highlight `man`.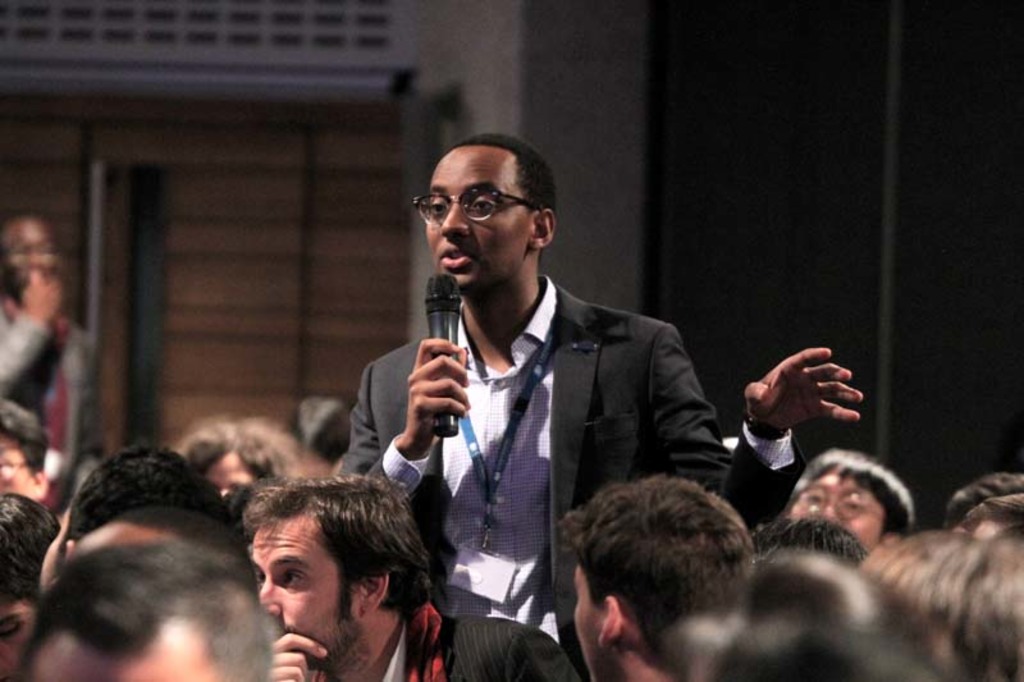
Highlighted region: (left=246, top=464, right=611, bottom=678).
